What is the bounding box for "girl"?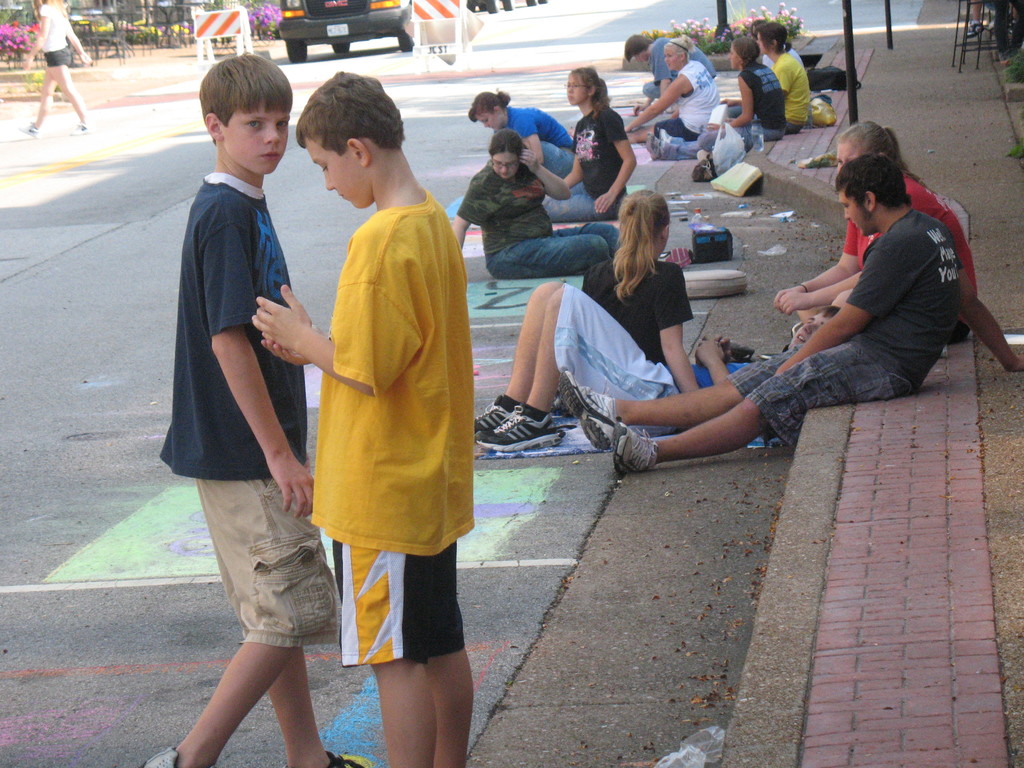
rect(727, 19, 812, 131).
